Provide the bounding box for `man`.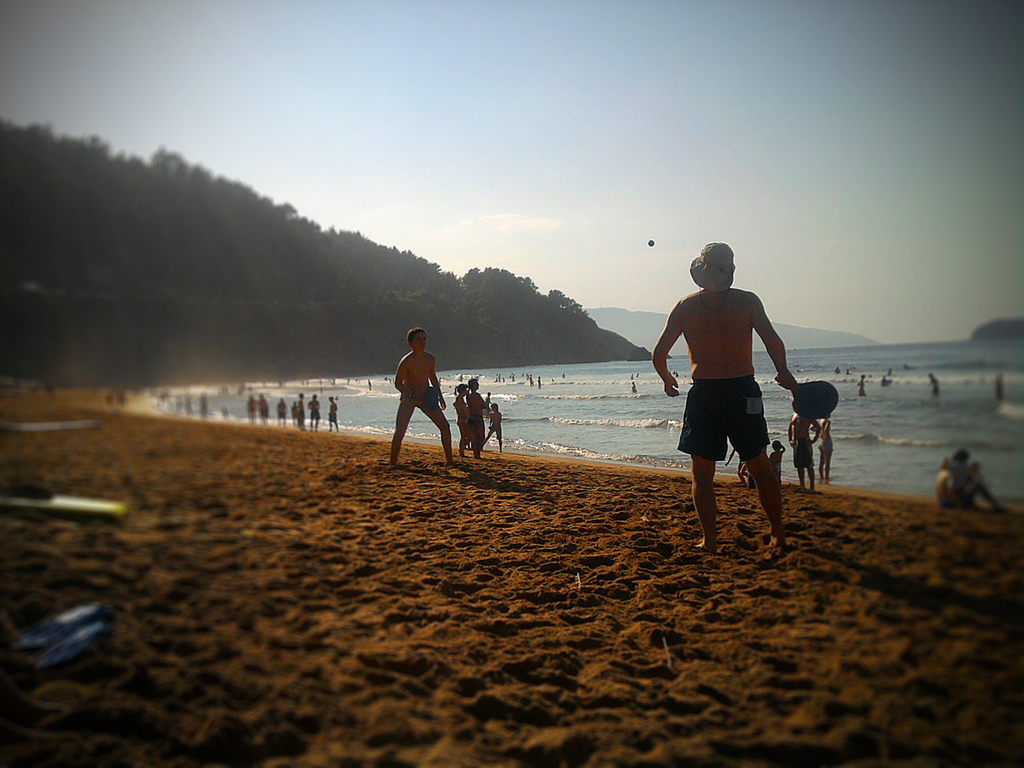
bbox=(461, 374, 490, 467).
